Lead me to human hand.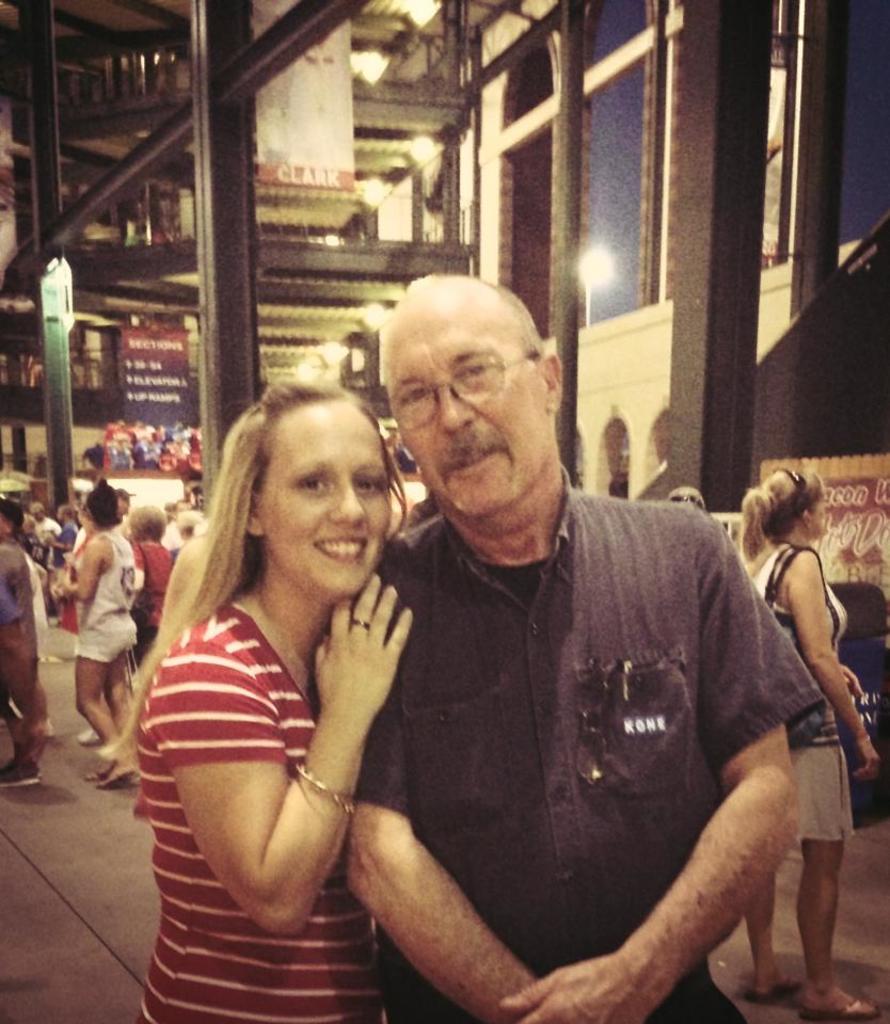
Lead to crop(321, 604, 402, 753).
